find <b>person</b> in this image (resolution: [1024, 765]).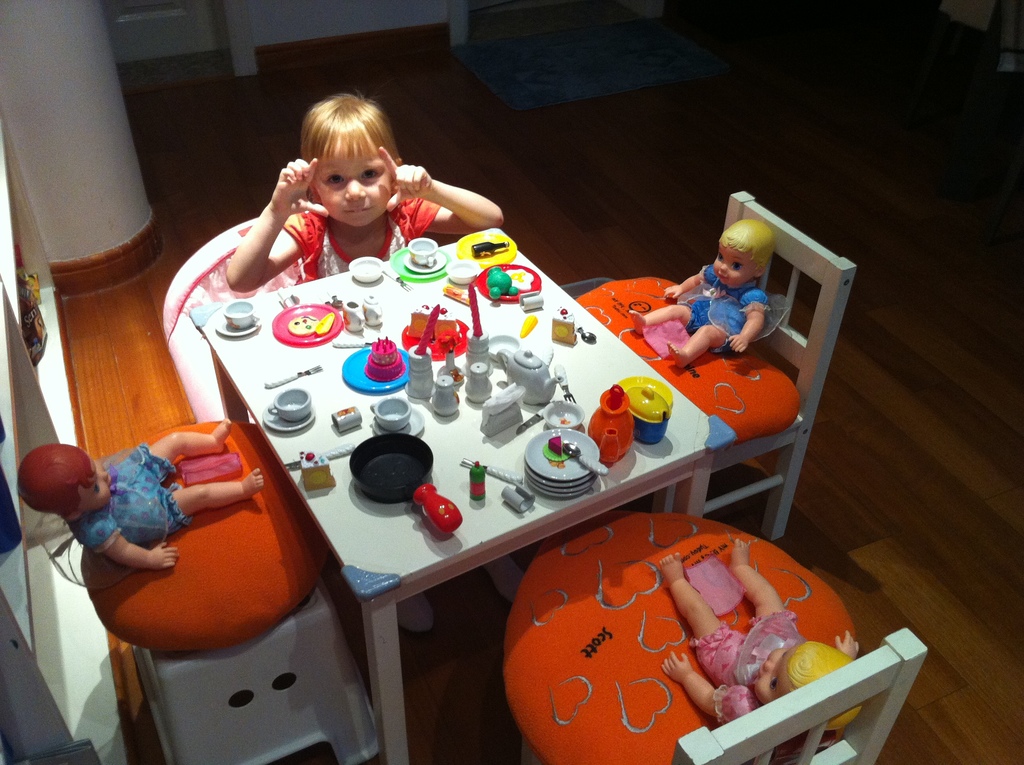
box(671, 544, 863, 736).
